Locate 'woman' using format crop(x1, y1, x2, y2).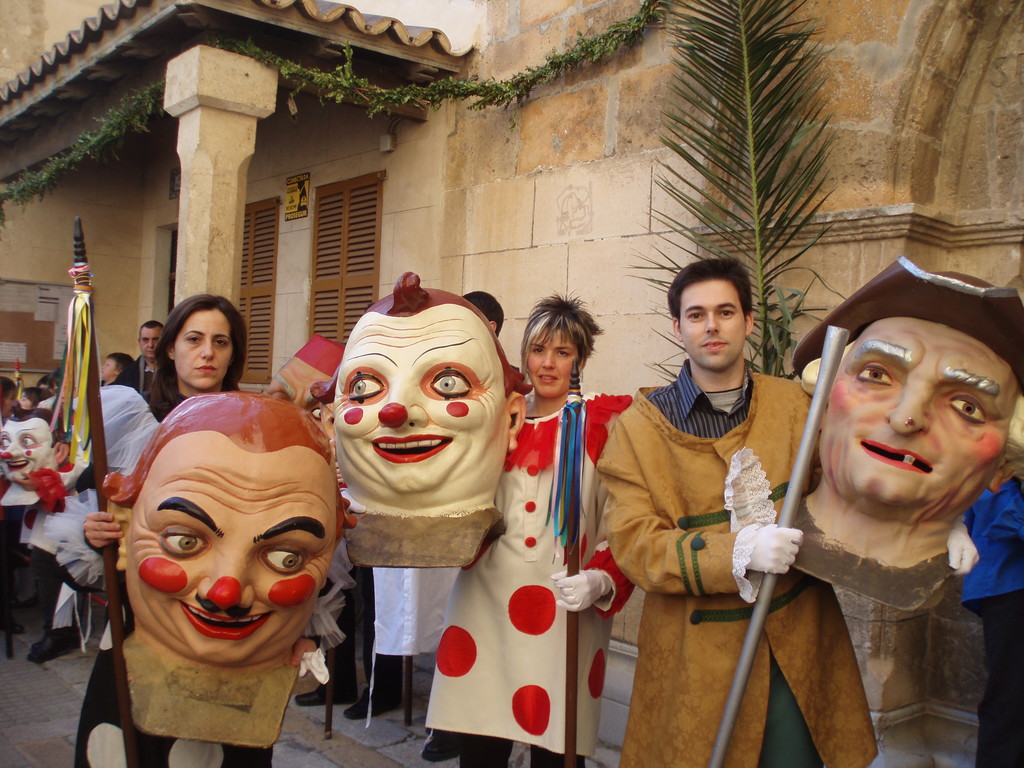
crop(91, 346, 136, 394).
